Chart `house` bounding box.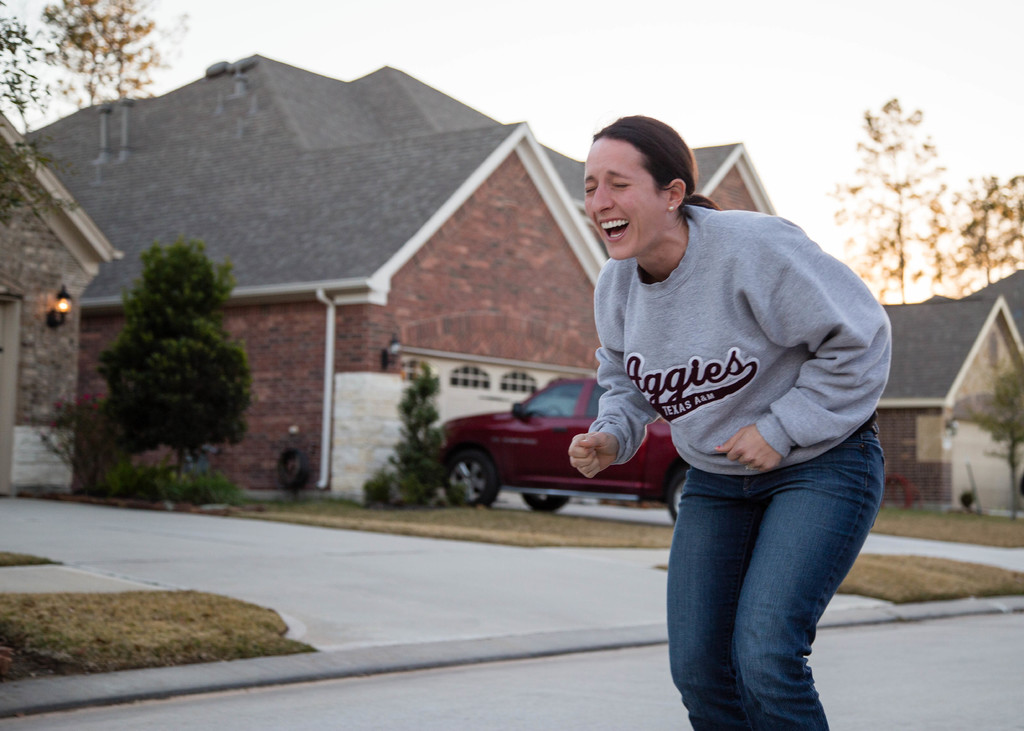
Charted: box(882, 300, 1023, 514).
